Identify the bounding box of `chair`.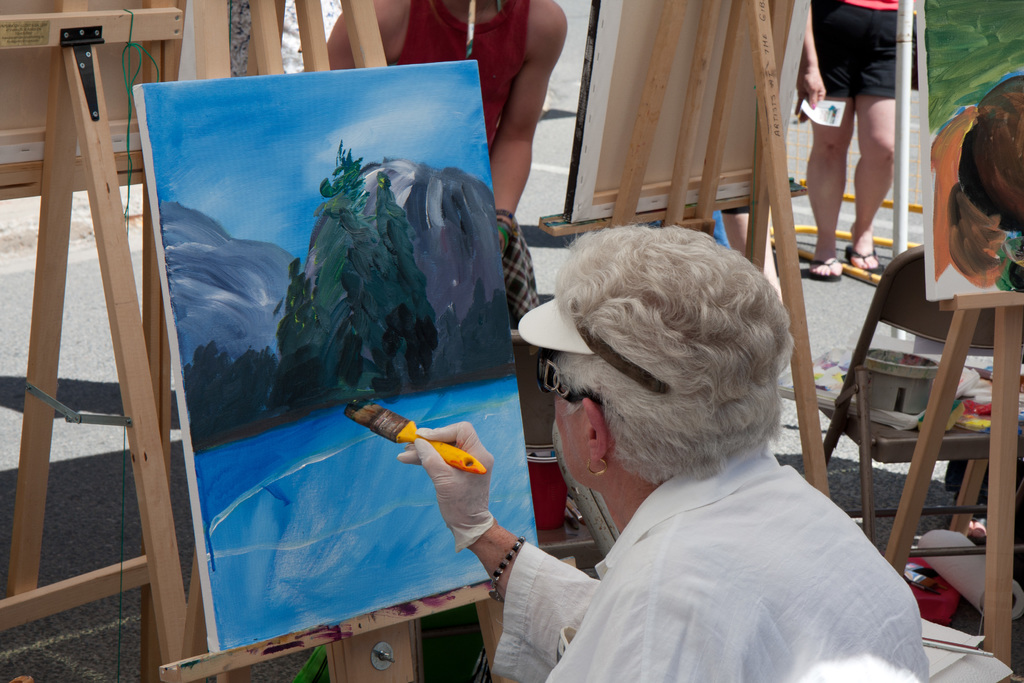
822/243/1020/541.
